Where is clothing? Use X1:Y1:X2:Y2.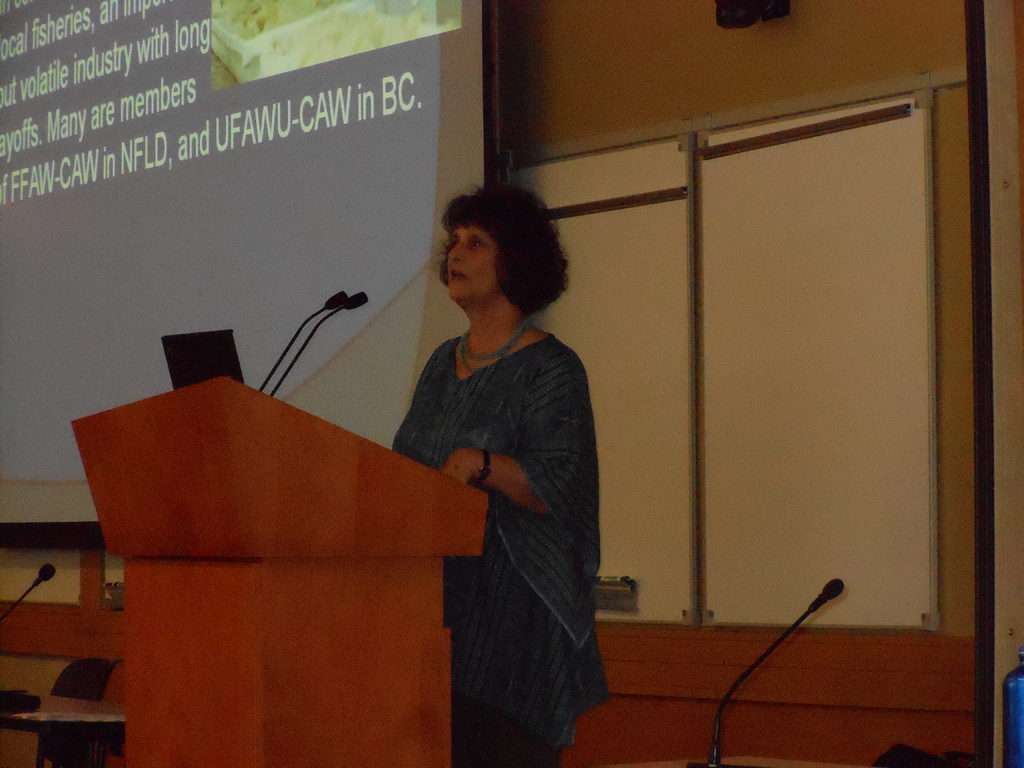
381:333:623:767.
